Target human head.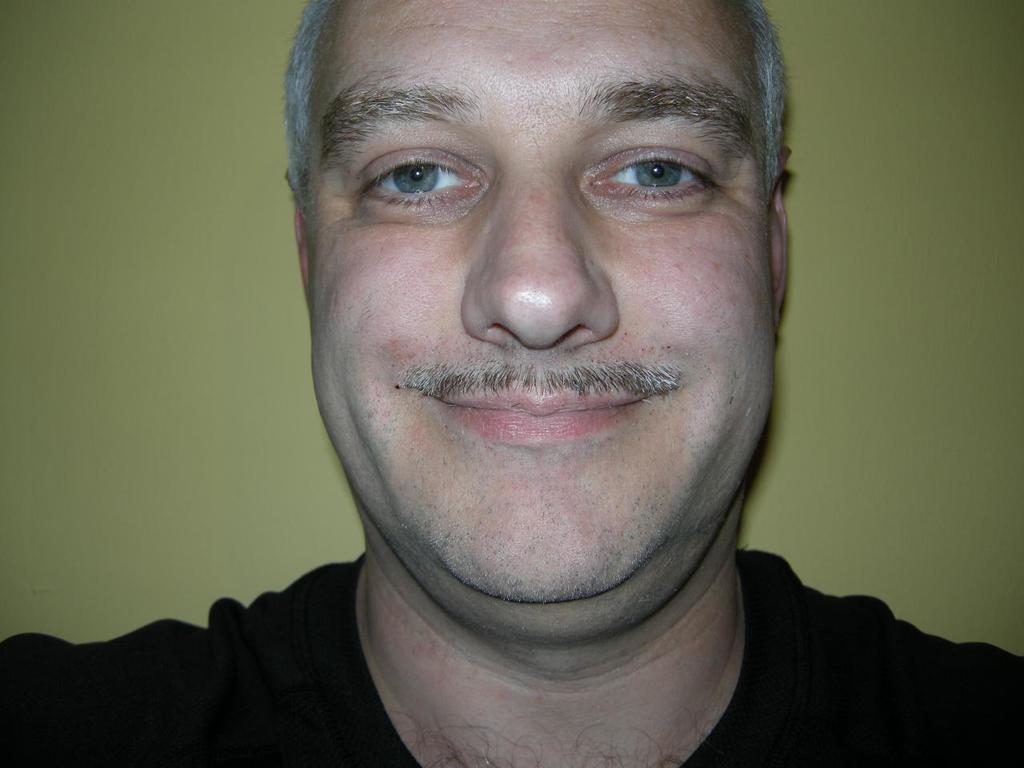
Target region: (left=284, top=0, right=794, bottom=596).
